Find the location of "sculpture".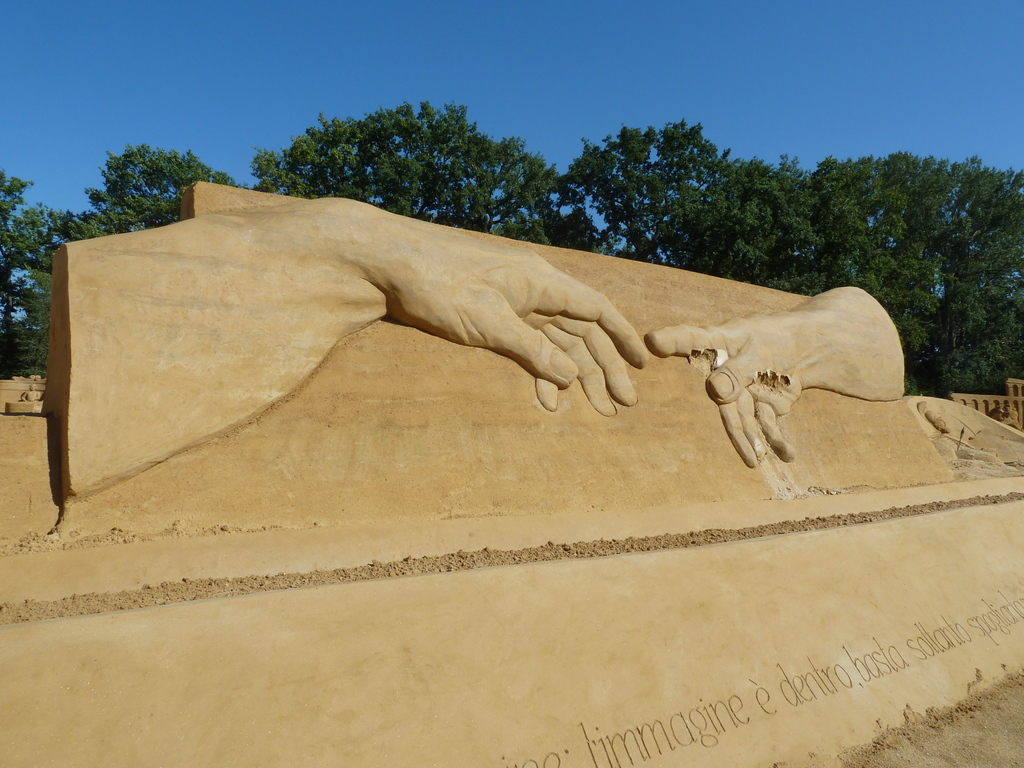
Location: [left=49, top=193, right=911, bottom=512].
